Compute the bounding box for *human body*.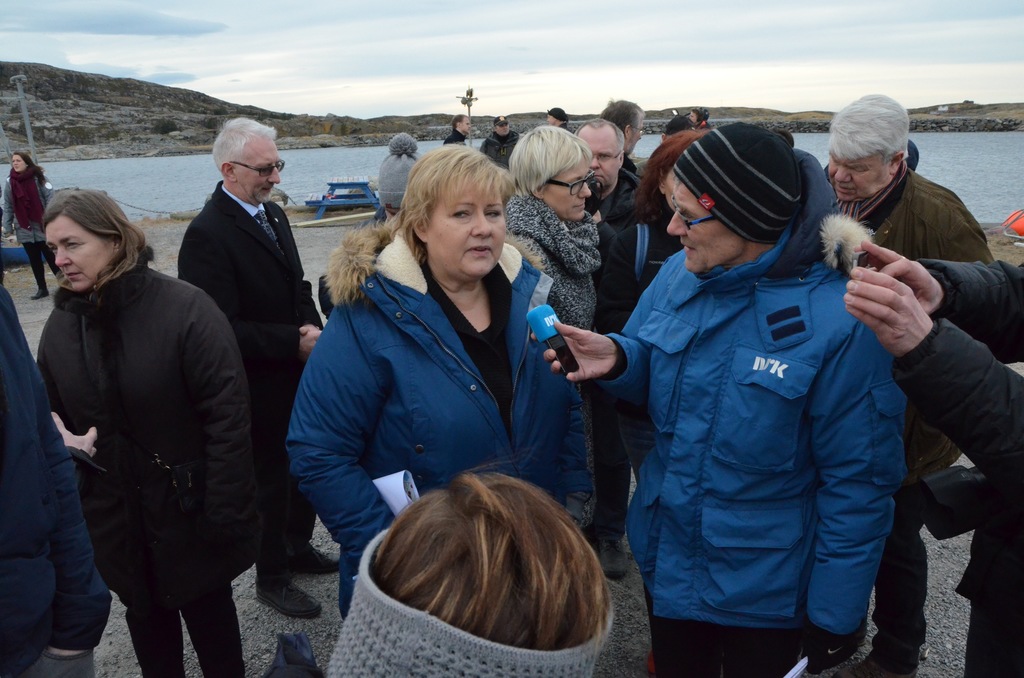
box=[554, 120, 897, 667].
